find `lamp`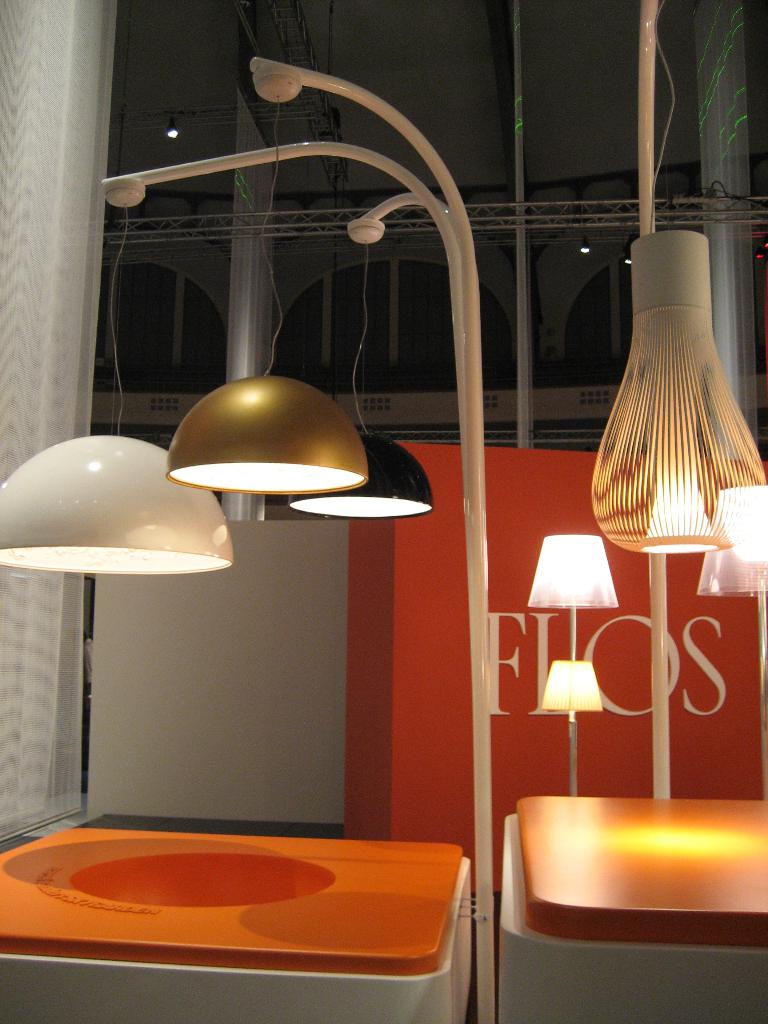
<region>693, 476, 767, 802</region>
